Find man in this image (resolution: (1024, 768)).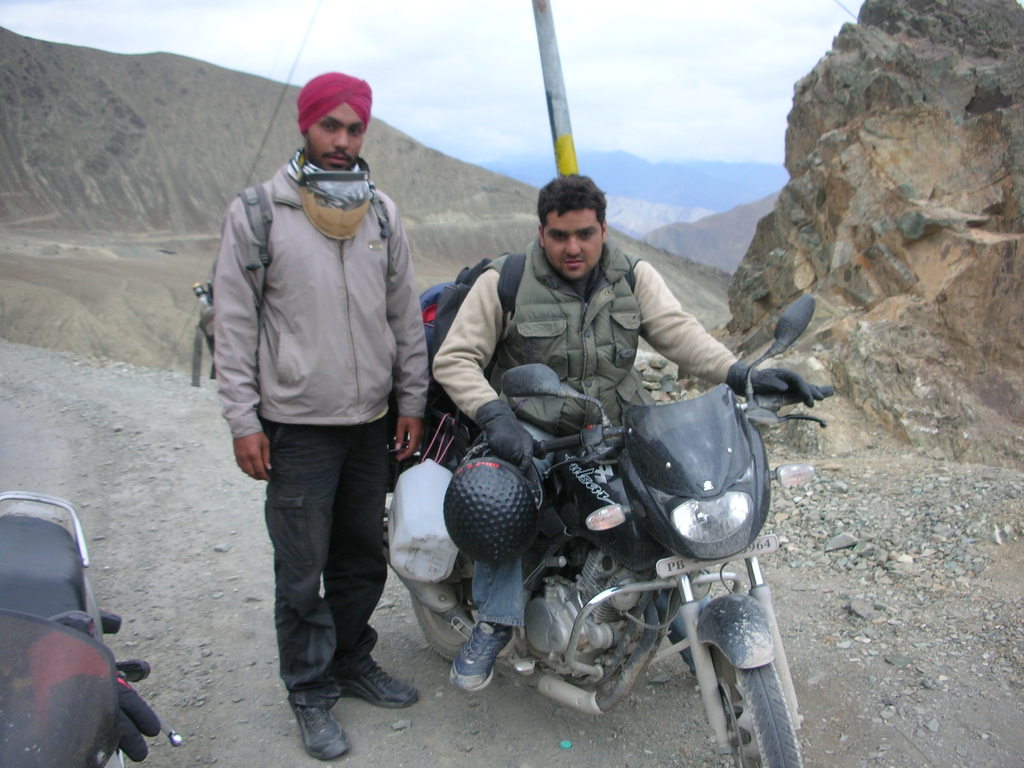
bbox(195, 88, 443, 723).
